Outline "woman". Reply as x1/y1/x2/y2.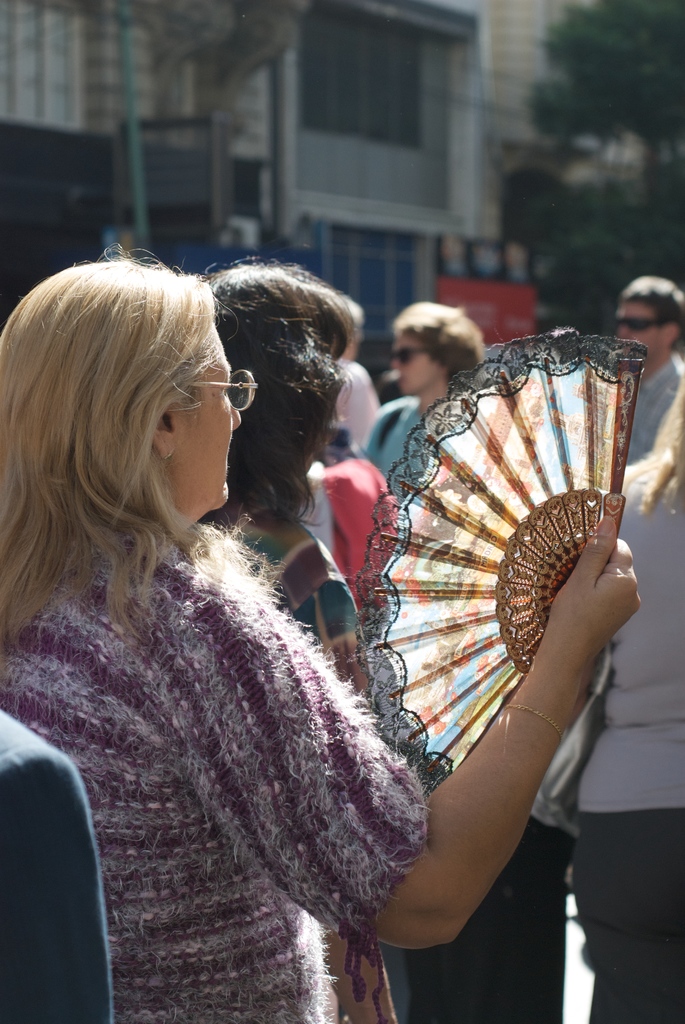
210/263/368/707.
